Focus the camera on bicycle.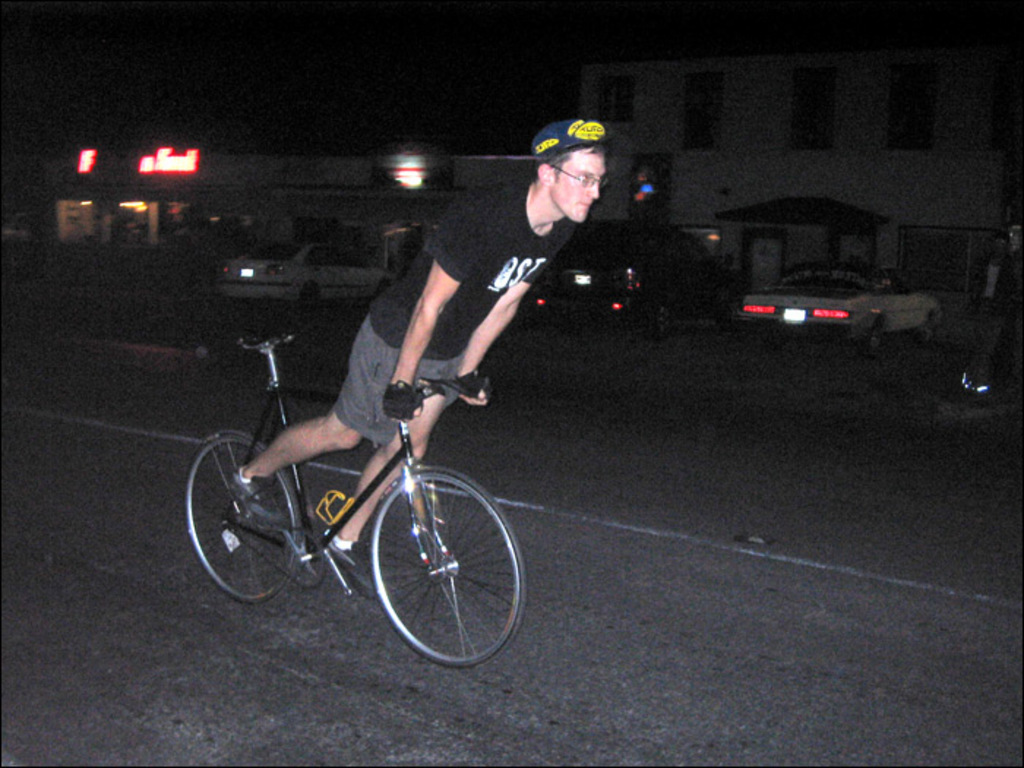
Focus region: <region>178, 317, 531, 676</region>.
